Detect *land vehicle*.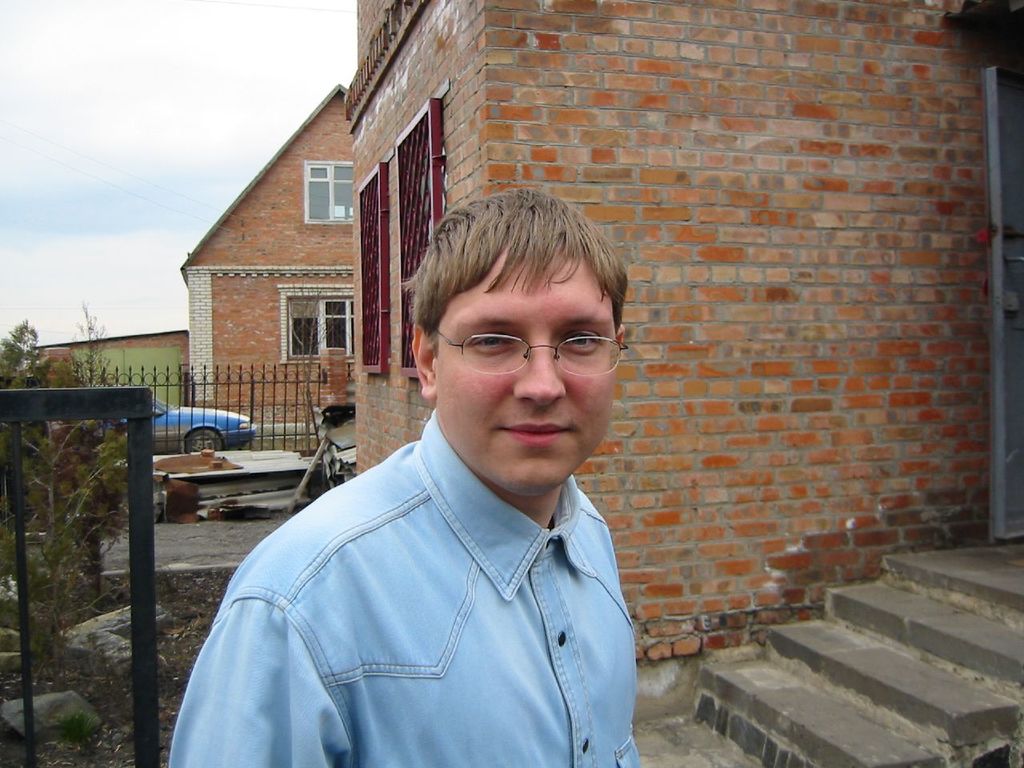
Detected at {"left": 95, "top": 398, "right": 257, "bottom": 451}.
